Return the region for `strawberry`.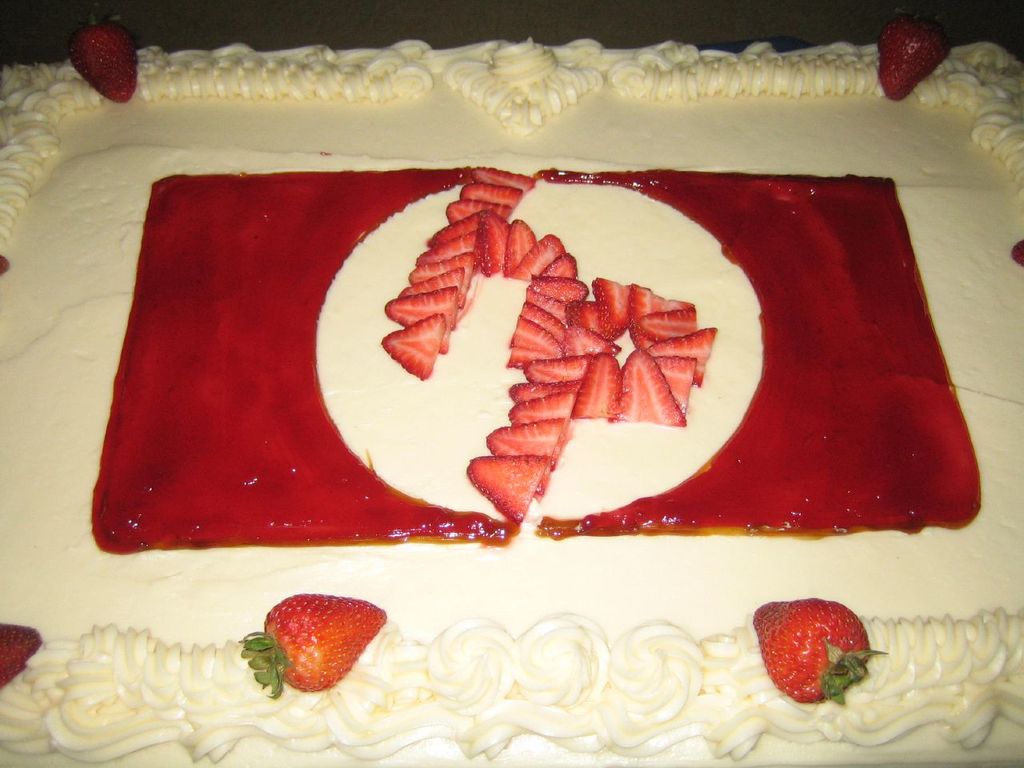
crop(0, 622, 36, 694).
